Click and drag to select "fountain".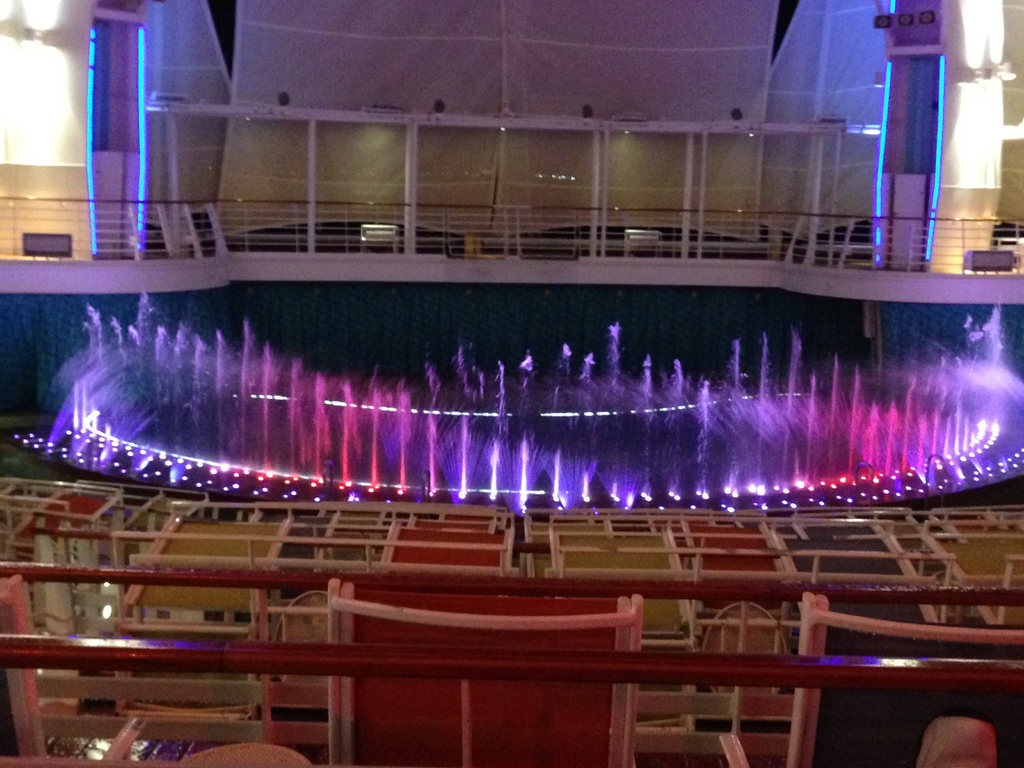
Selection: rect(29, 139, 906, 626).
